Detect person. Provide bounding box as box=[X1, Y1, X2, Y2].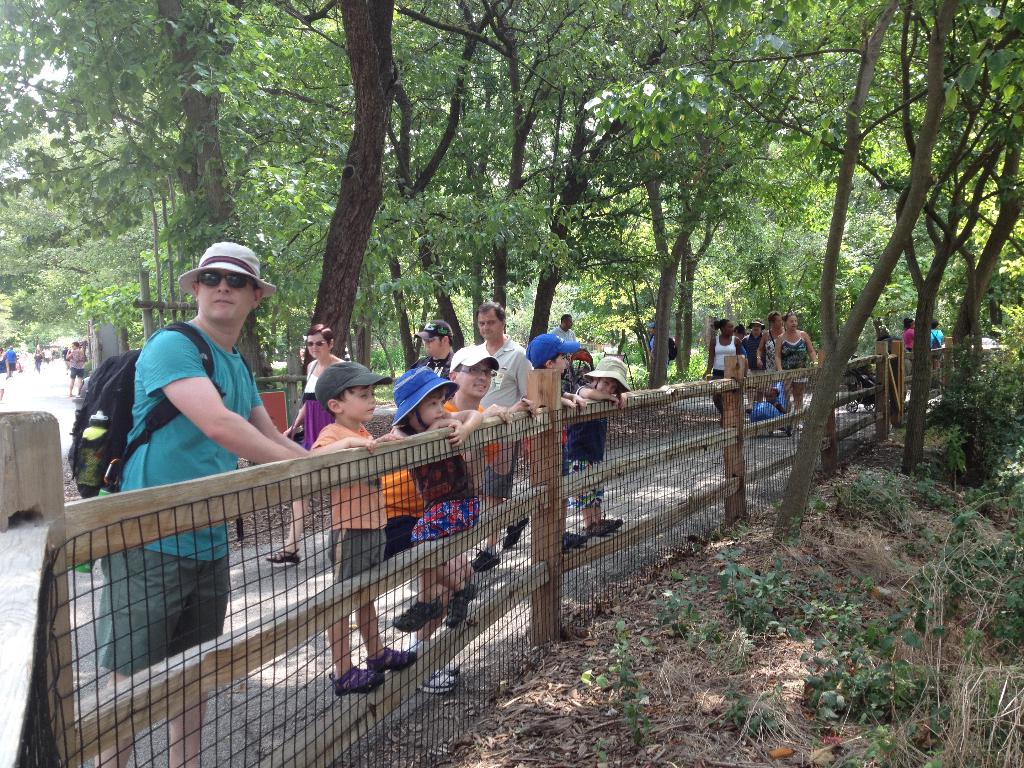
box=[931, 324, 947, 371].
